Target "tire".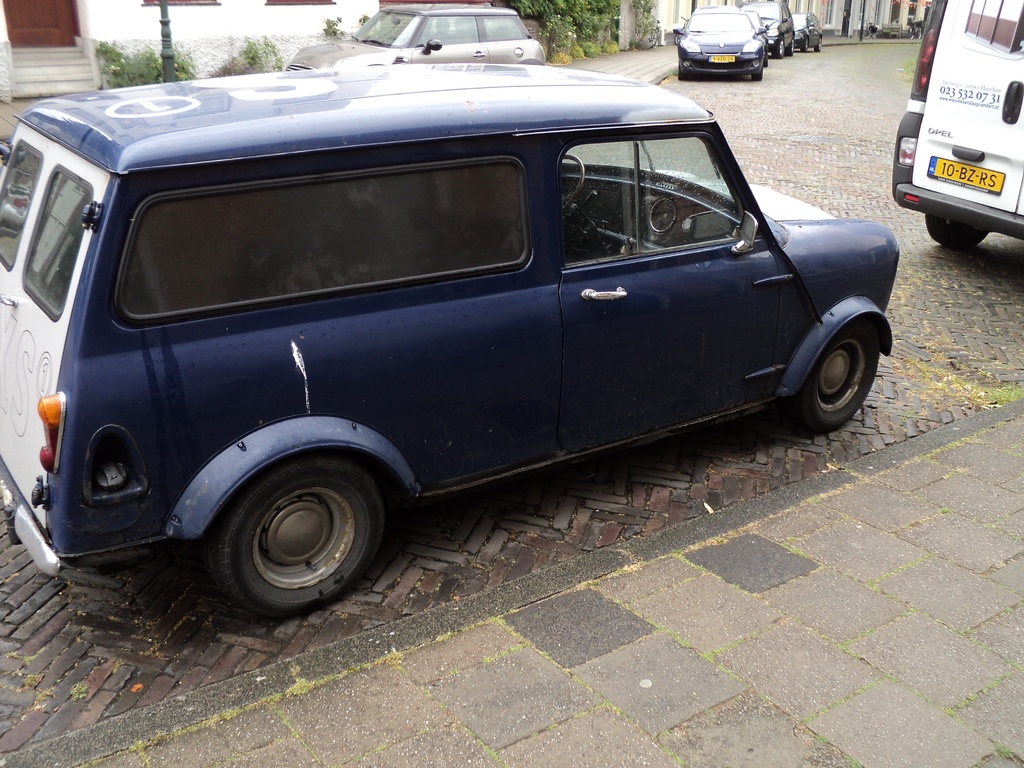
Target region: Rect(786, 318, 877, 429).
